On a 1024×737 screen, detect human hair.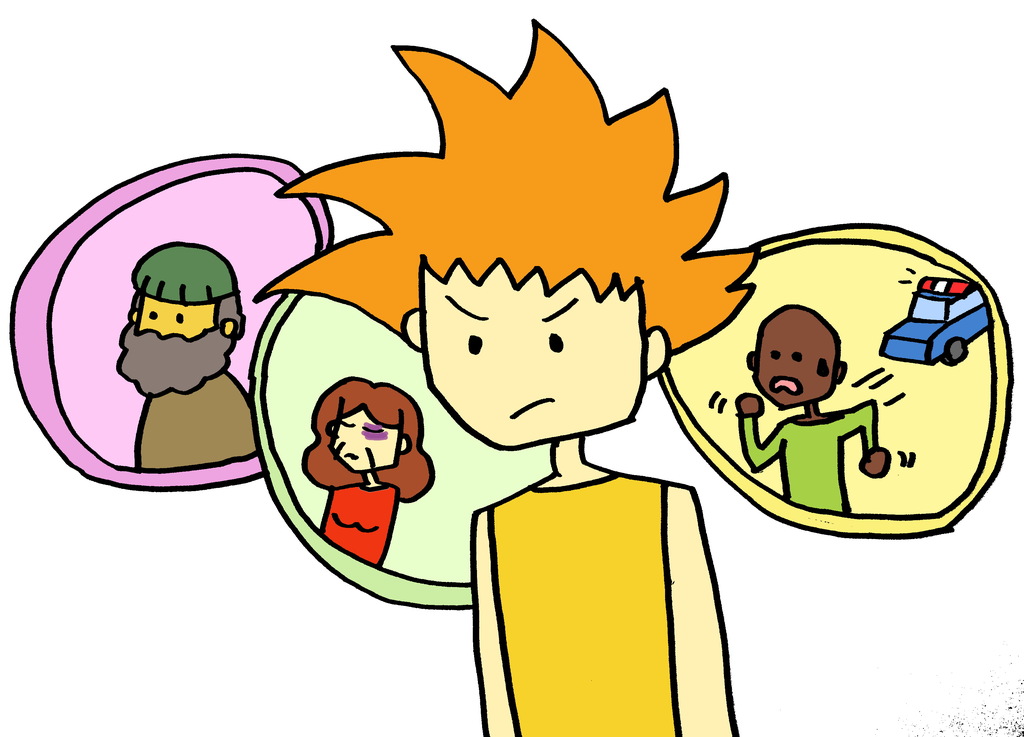
<box>216,285,244,337</box>.
